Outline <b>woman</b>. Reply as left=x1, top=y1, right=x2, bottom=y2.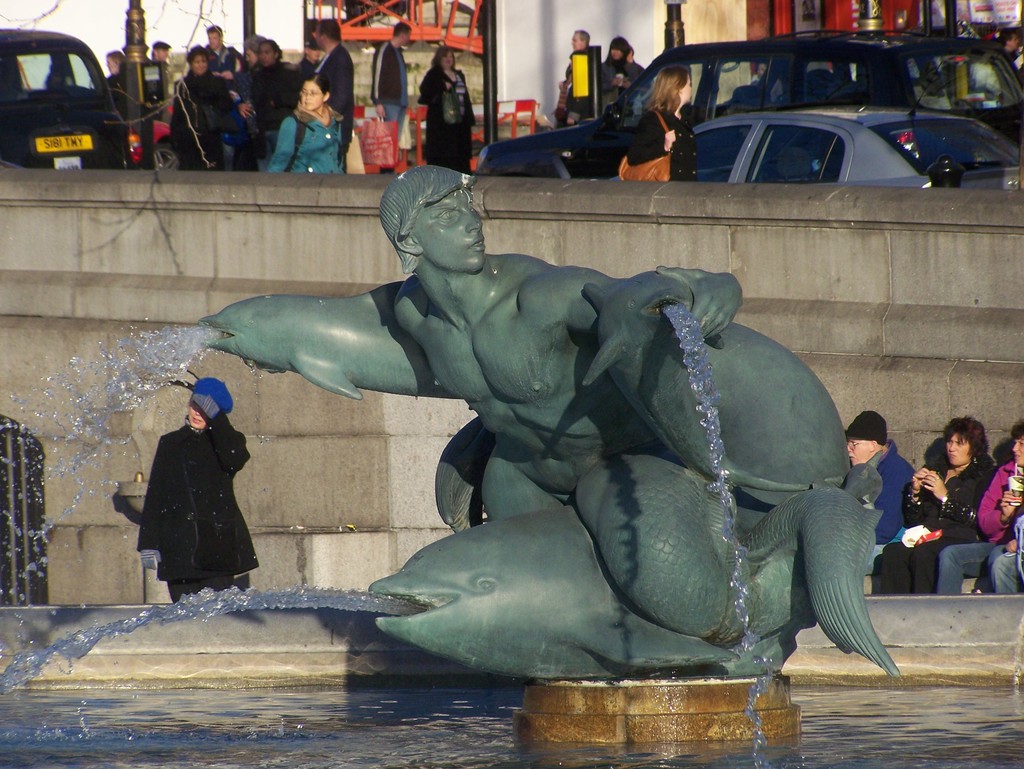
left=902, top=419, right=1008, bottom=603.
